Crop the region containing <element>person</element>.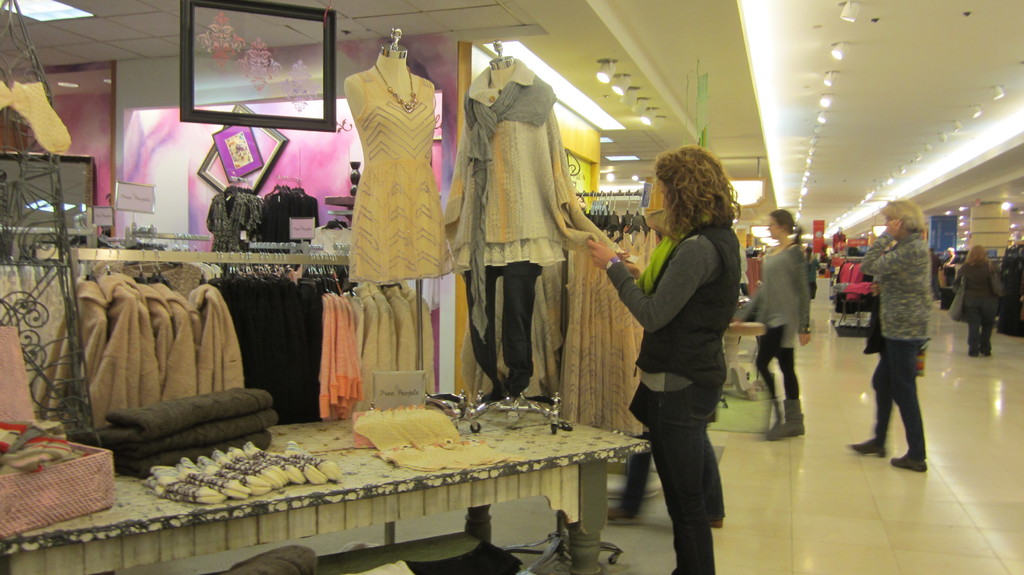
Crop region: bbox(865, 200, 947, 476).
